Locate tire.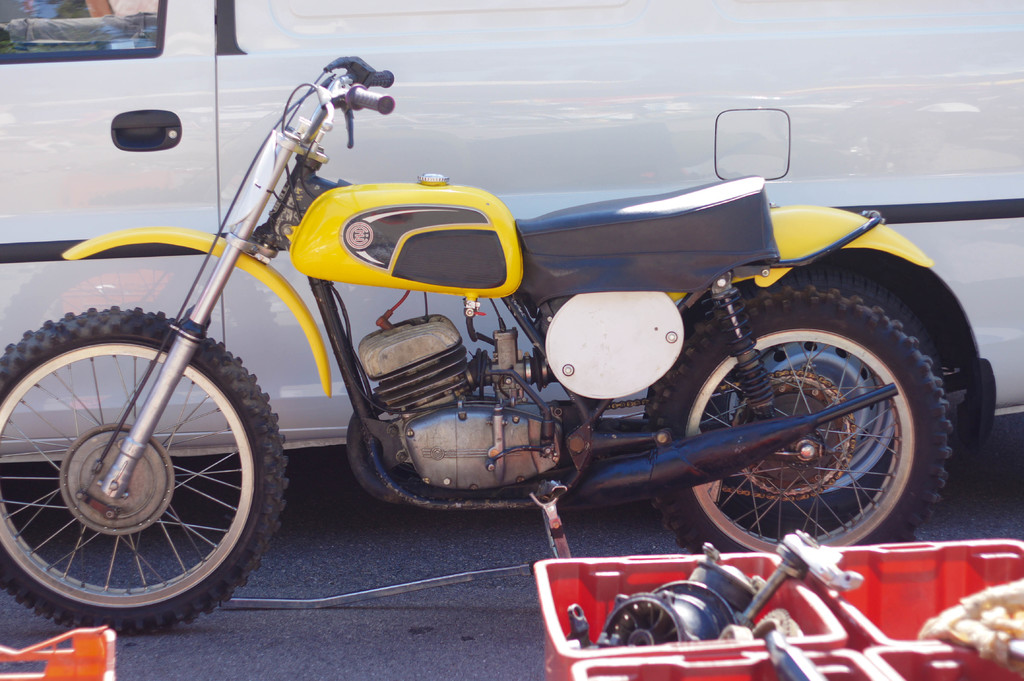
Bounding box: x1=645, y1=287, x2=954, y2=557.
